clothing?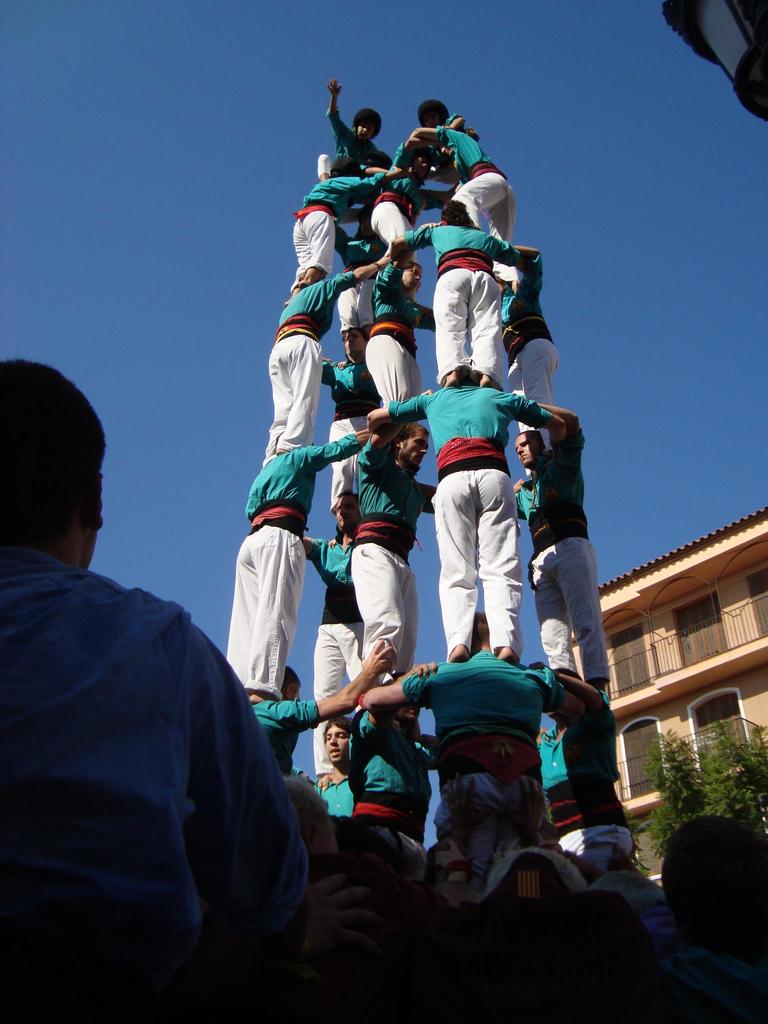
{"x1": 367, "y1": 250, "x2": 435, "y2": 405}
